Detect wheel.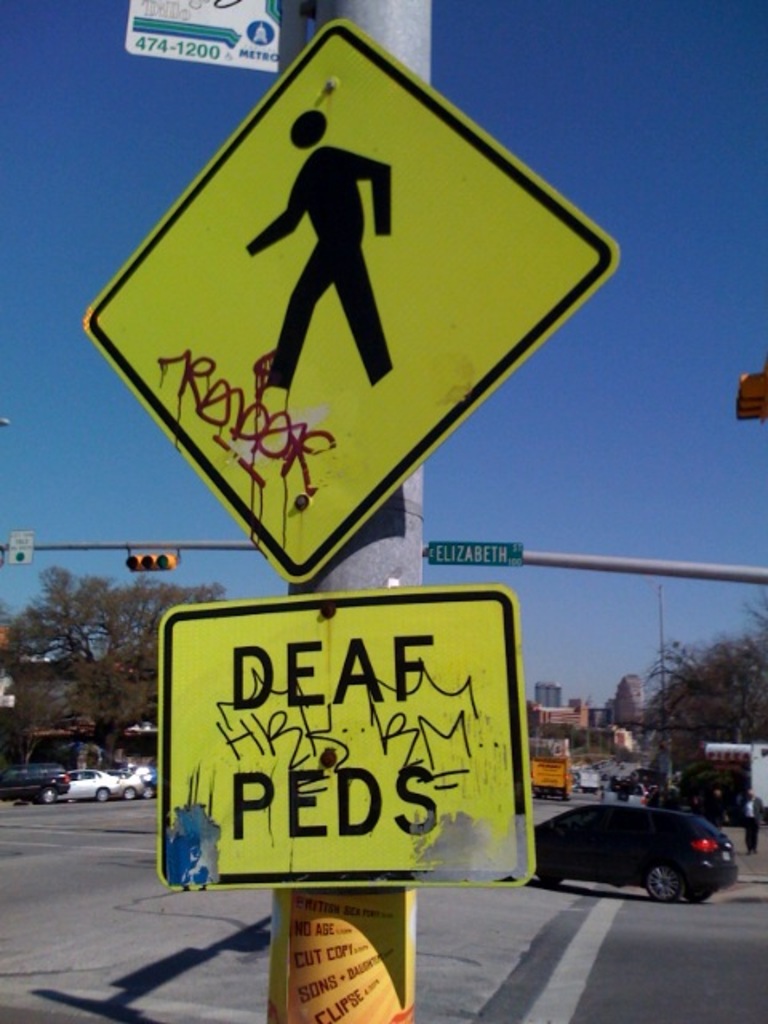
Detected at box=[144, 784, 157, 800].
